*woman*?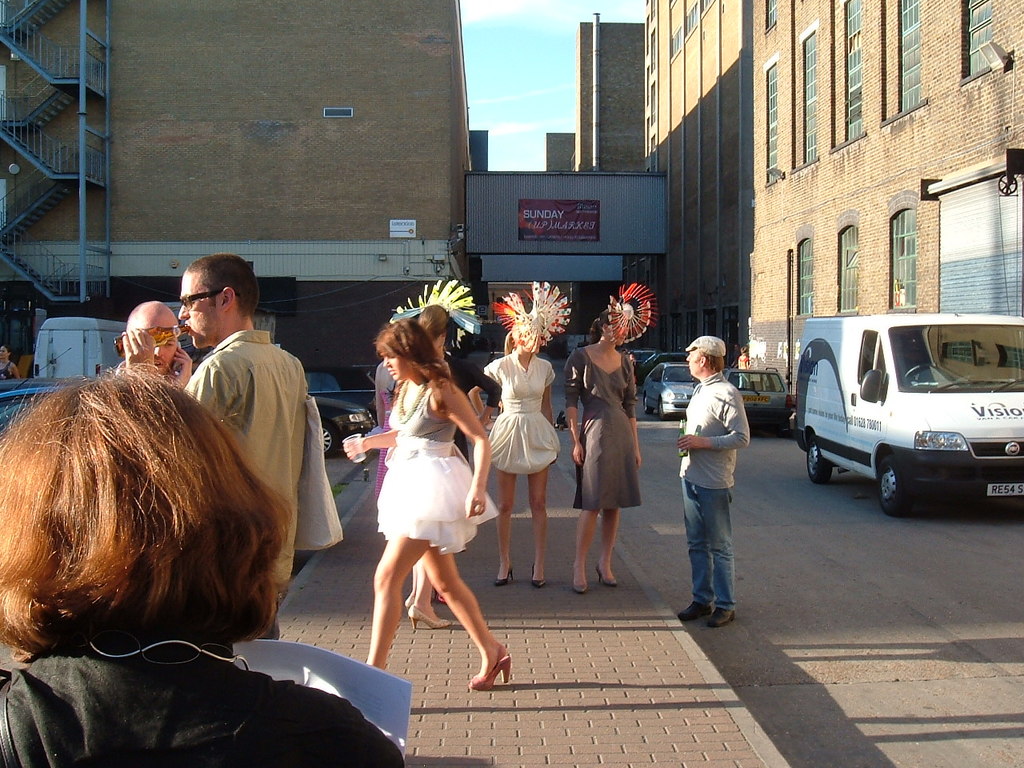
<box>476,278,572,590</box>
